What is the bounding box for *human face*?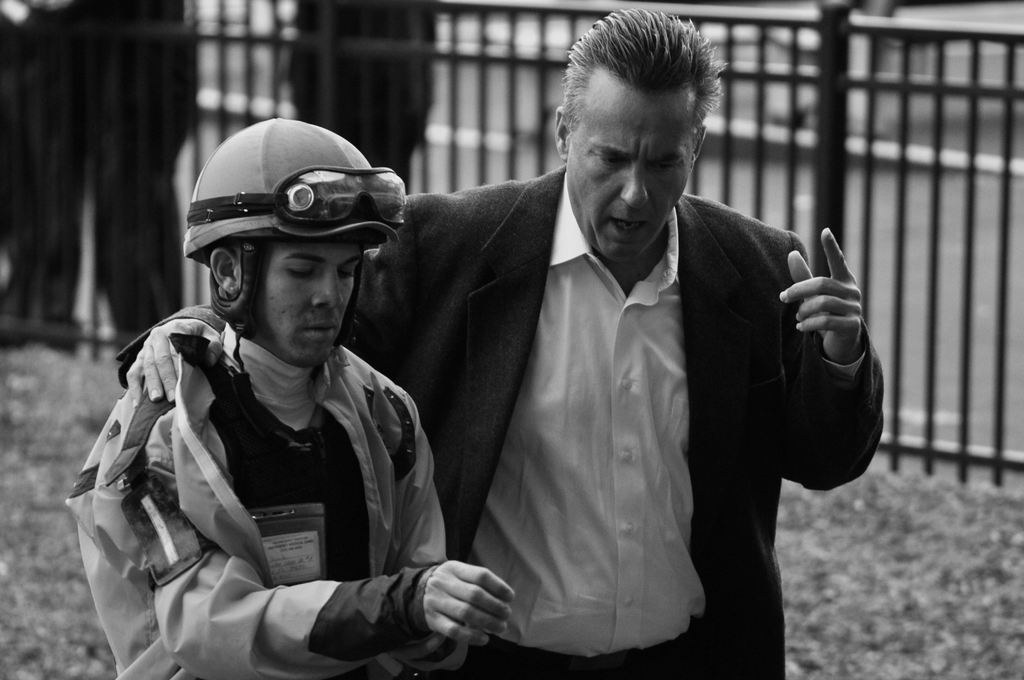
x1=570 y1=73 x2=692 y2=255.
